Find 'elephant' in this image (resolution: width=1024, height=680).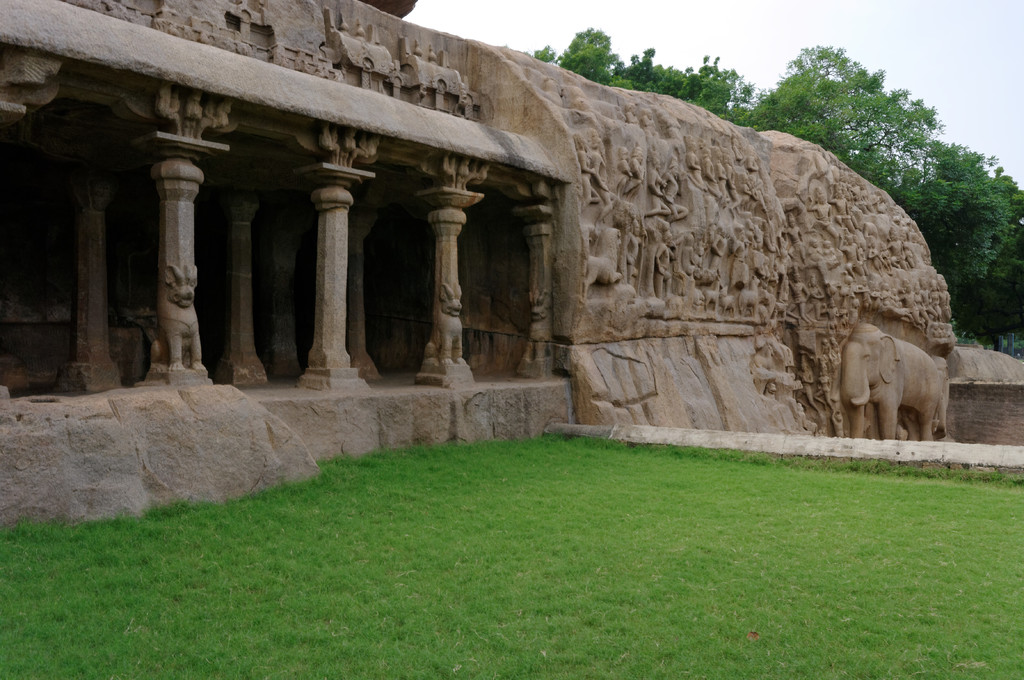
crop(832, 313, 955, 445).
